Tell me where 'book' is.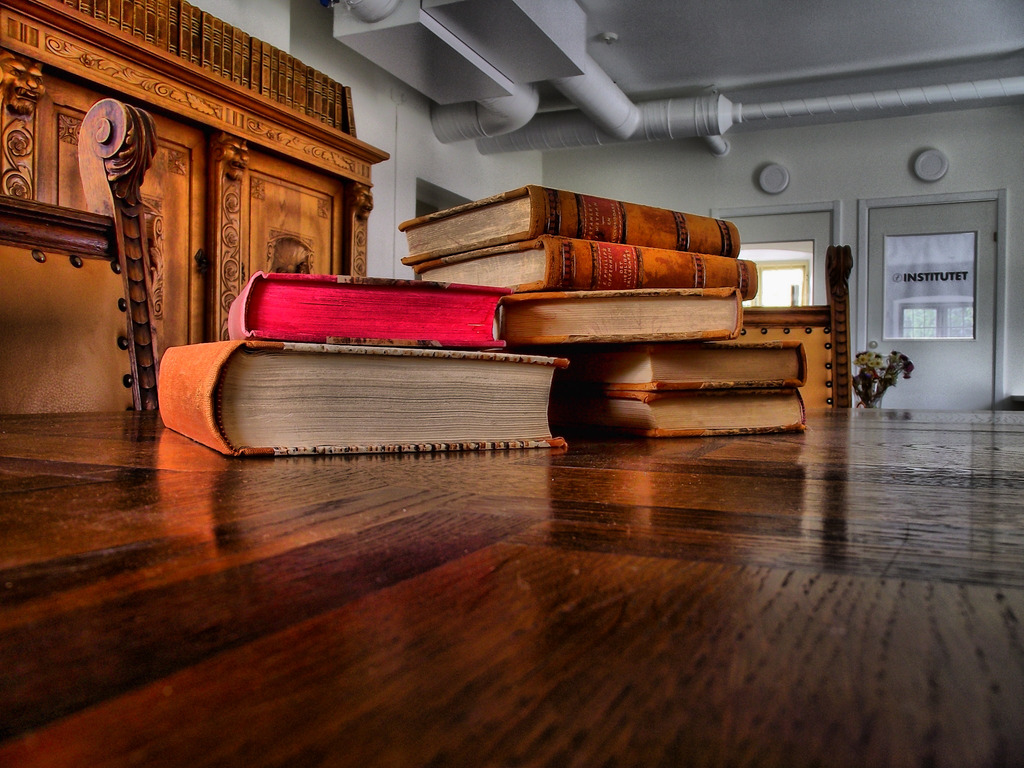
'book' is at 415,230,757,295.
